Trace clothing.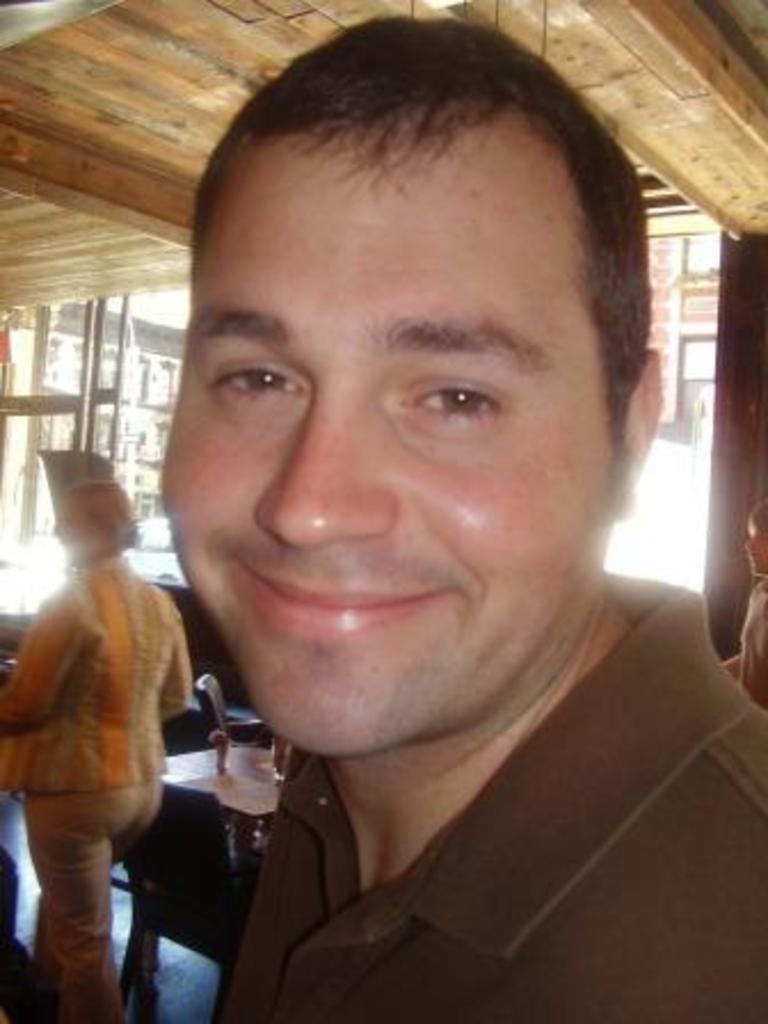
Traced to [left=0, top=555, right=192, bottom=795].
